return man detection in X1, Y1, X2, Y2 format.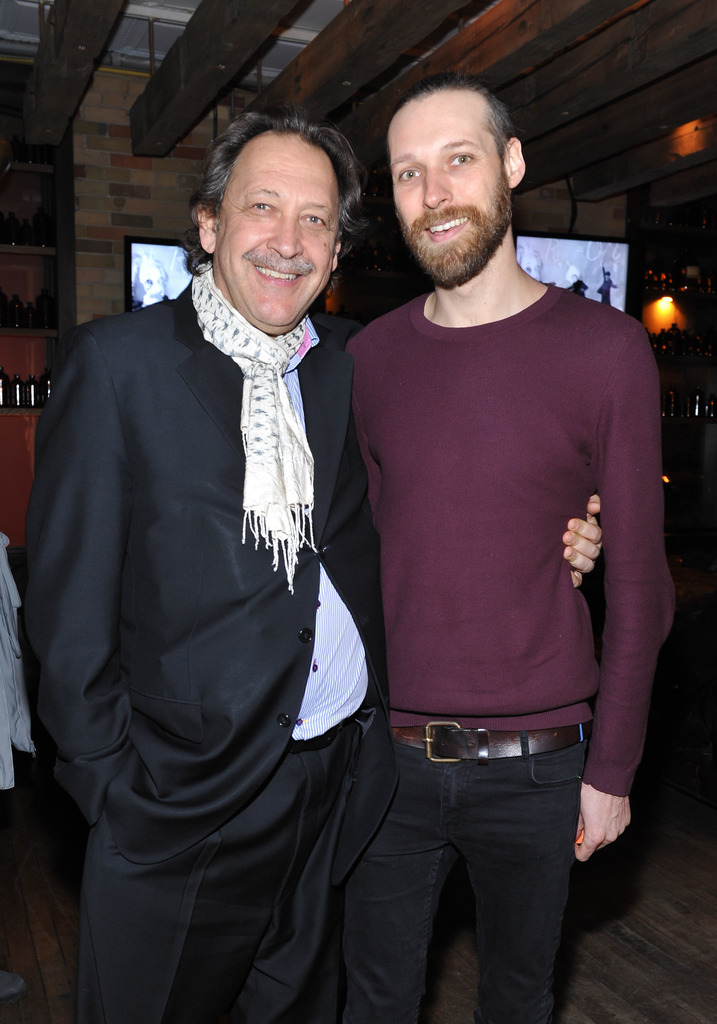
15, 106, 615, 1023.
